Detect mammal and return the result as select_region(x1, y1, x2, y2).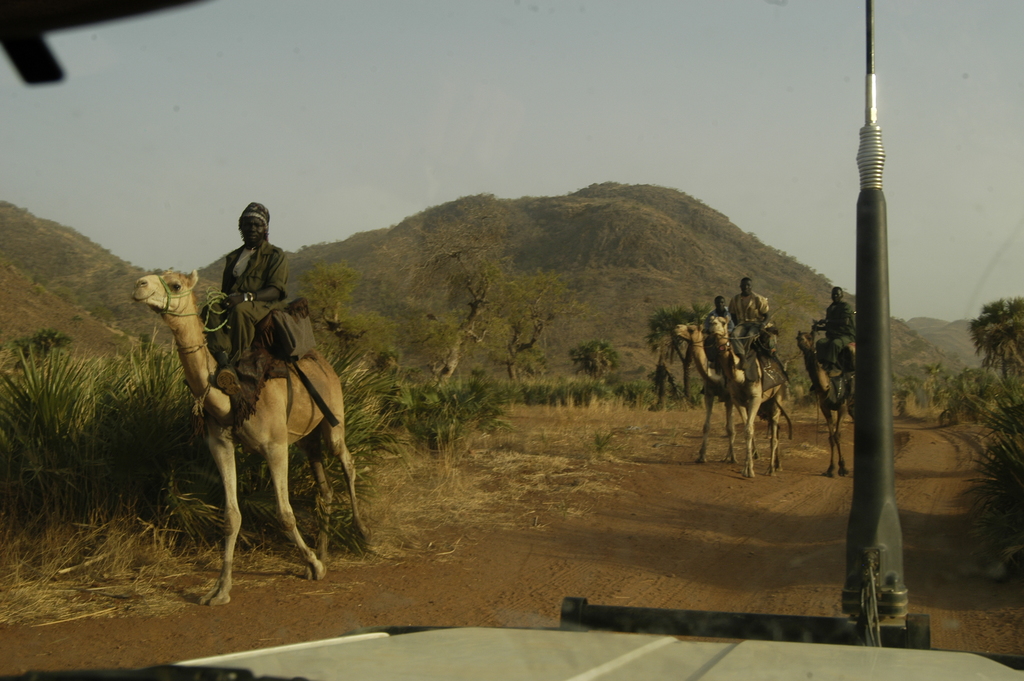
select_region(195, 192, 287, 411).
